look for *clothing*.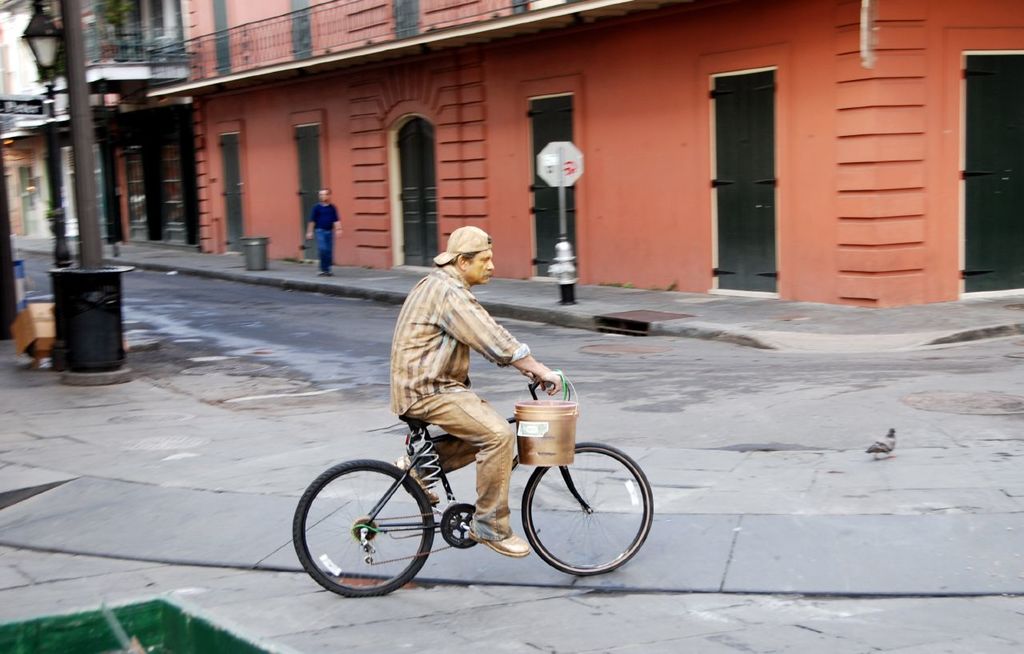
Found: l=311, t=197, r=338, b=273.
